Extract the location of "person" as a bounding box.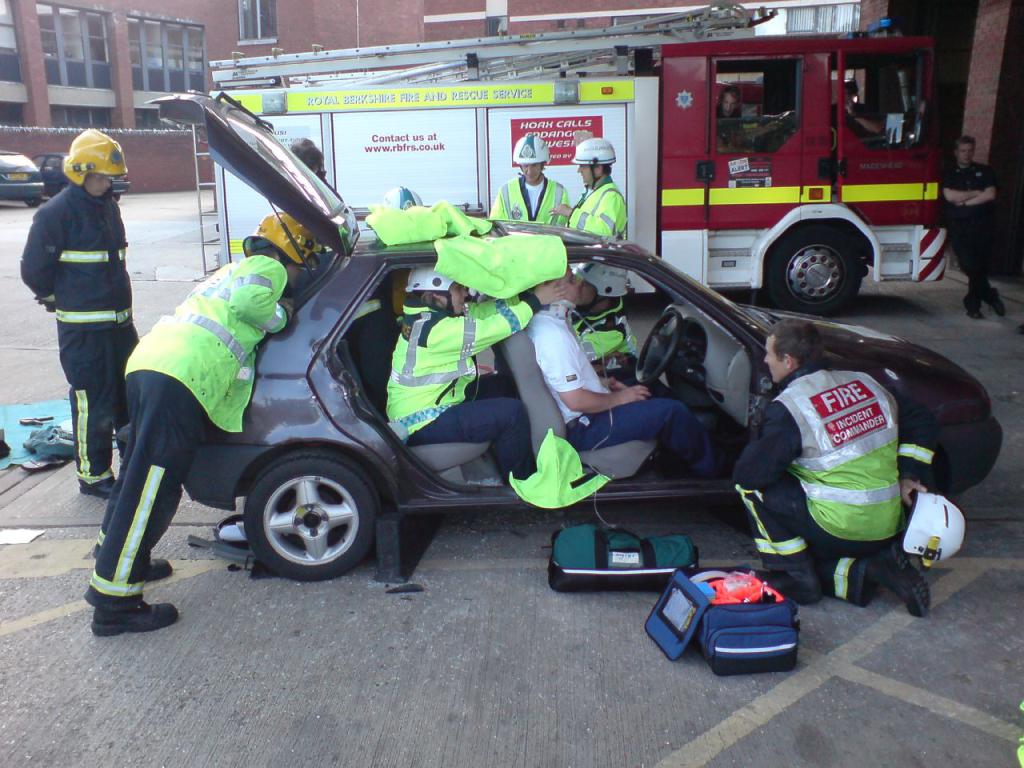
[726,322,928,618].
